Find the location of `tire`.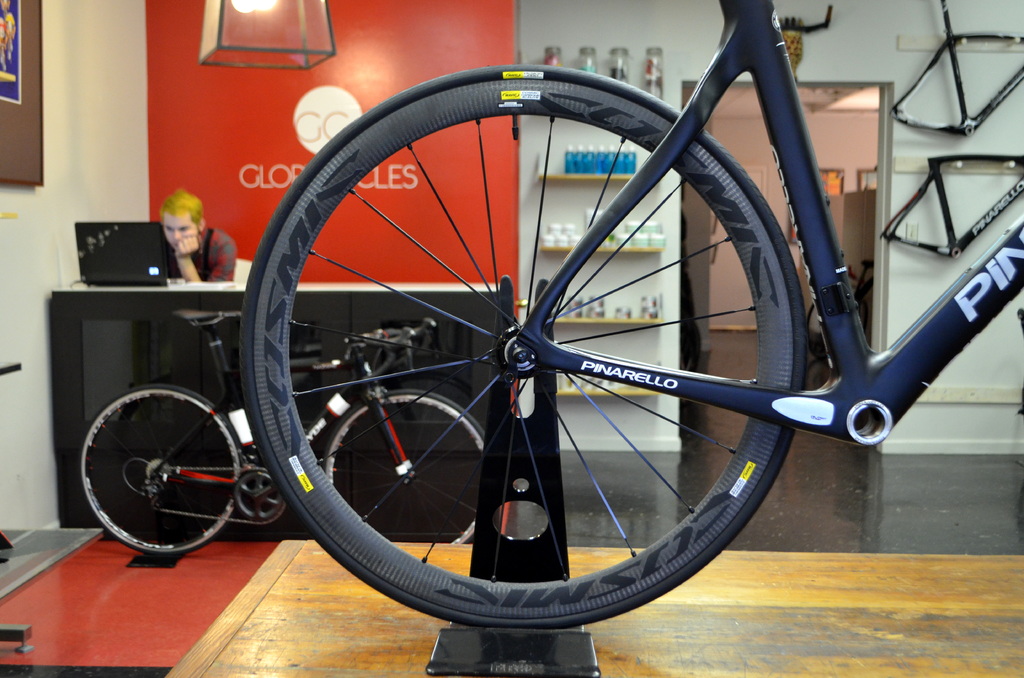
Location: <box>241,61,806,631</box>.
